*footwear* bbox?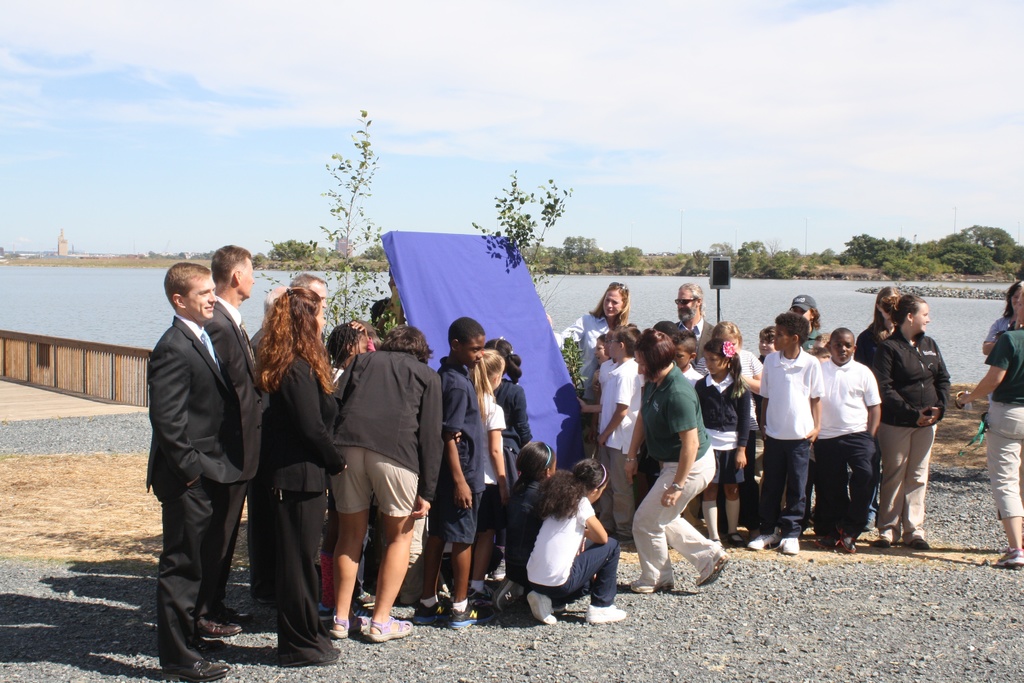
pyautogui.locateOnScreen(196, 613, 244, 638)
